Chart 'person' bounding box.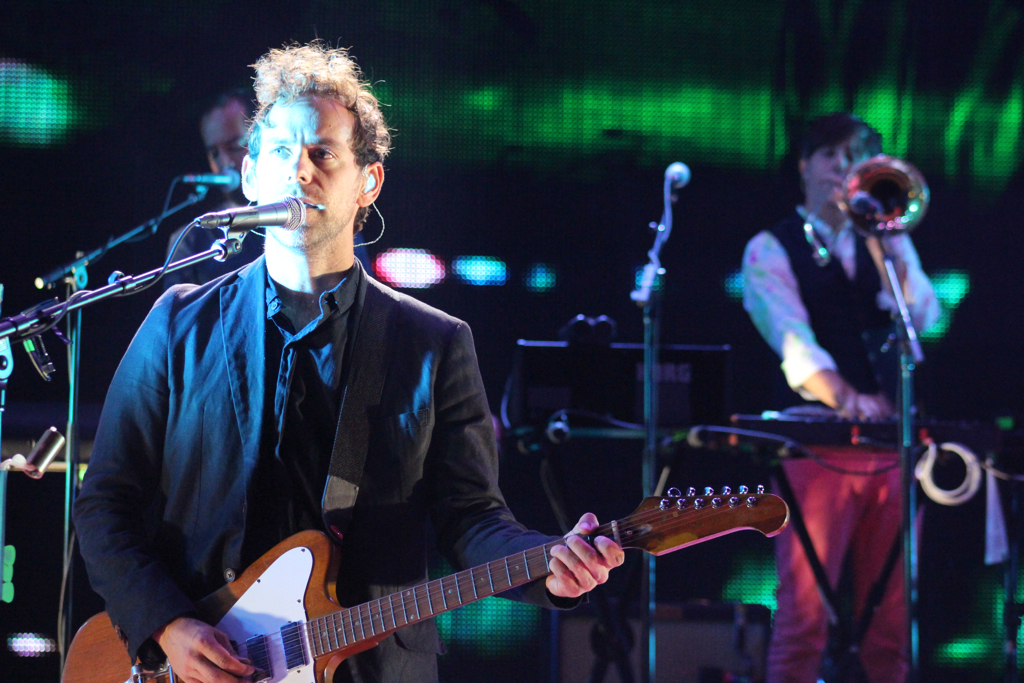
Charted: <region>741, 101, 931, 682</region>.
